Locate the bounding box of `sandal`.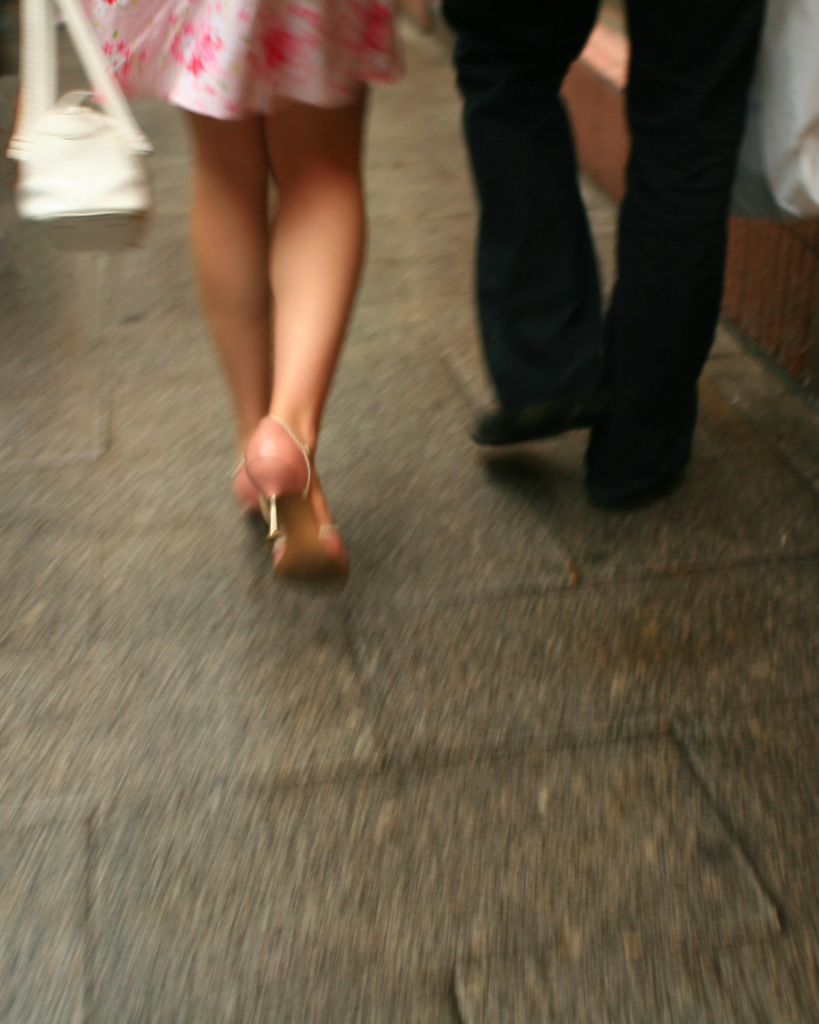
Bounding box: detection(227, 454, 276, 522).
